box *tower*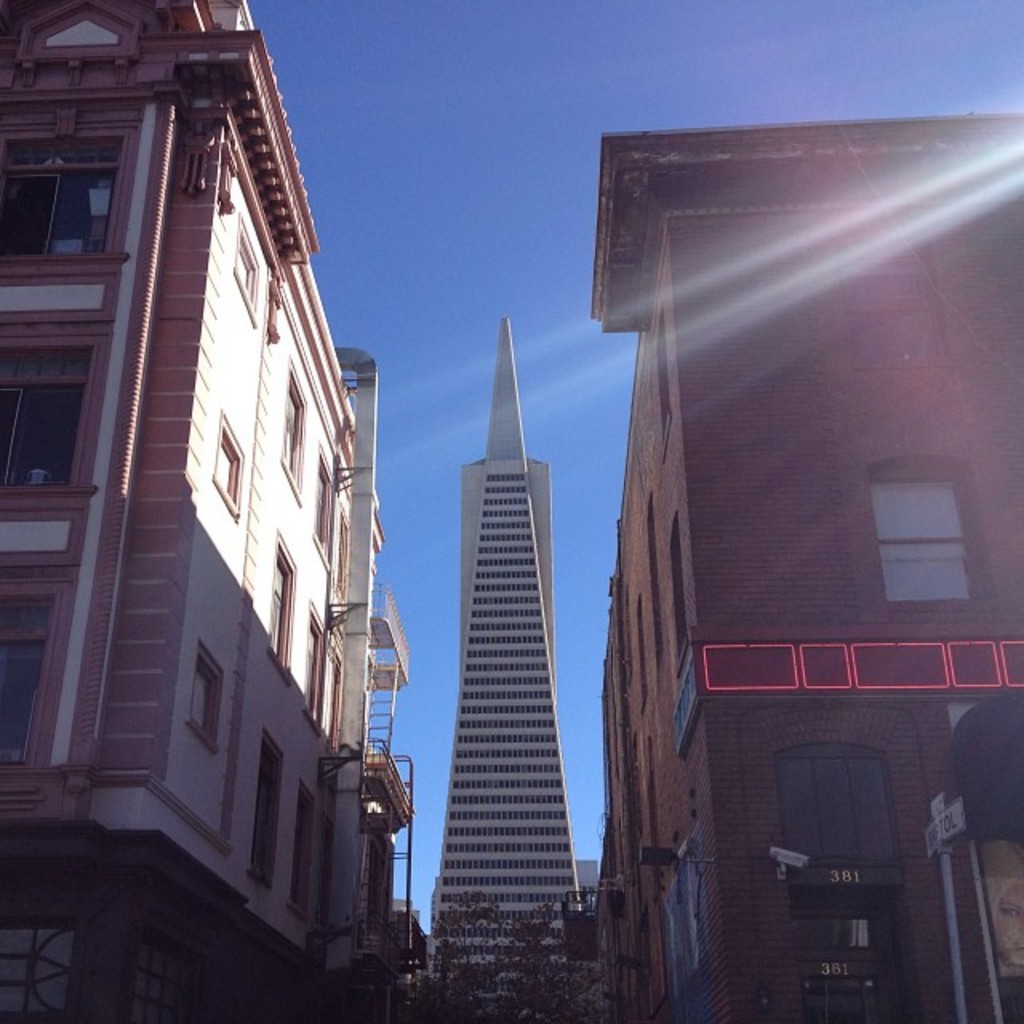
<region>0, 0, 422, 1021</region>
